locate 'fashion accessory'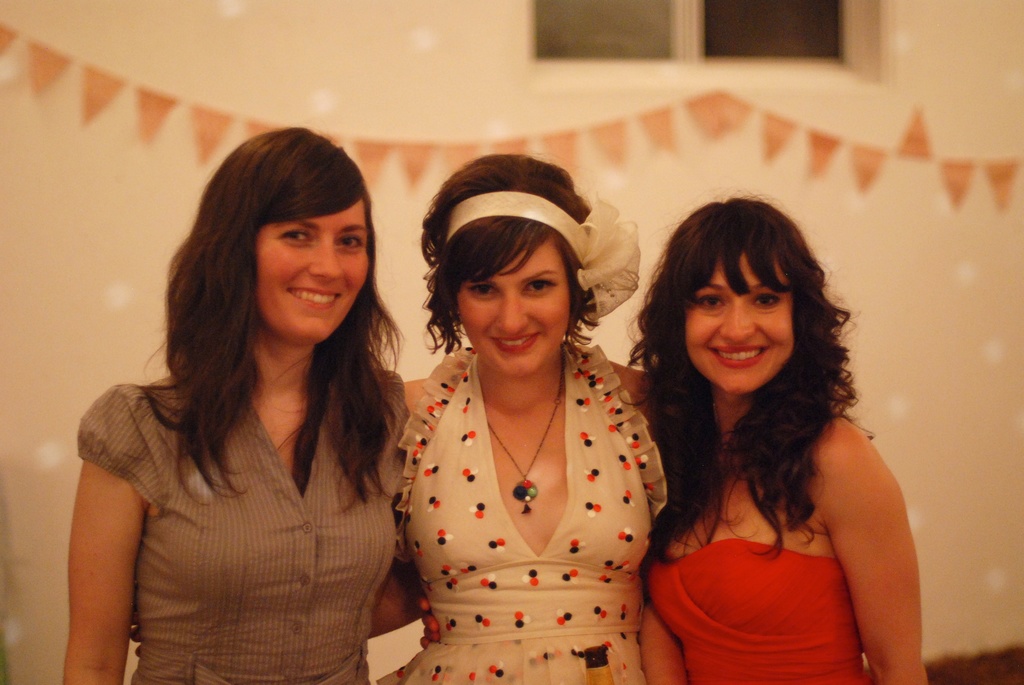
484/392/559/526
